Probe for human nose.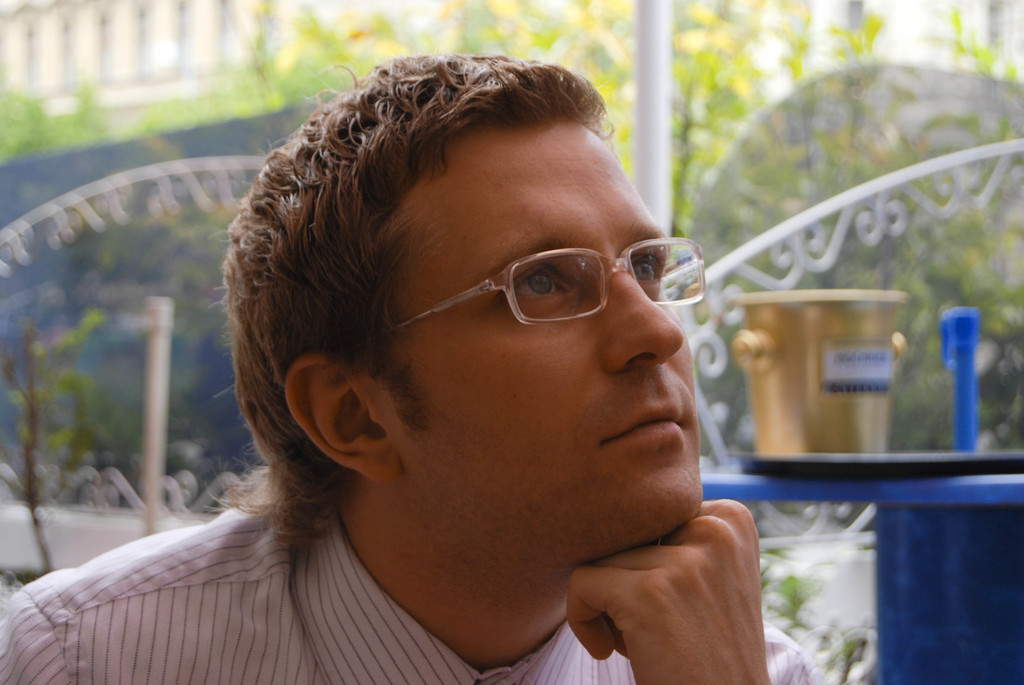
Probe result: x1=605, y1=266, x2=683, y2=379.
